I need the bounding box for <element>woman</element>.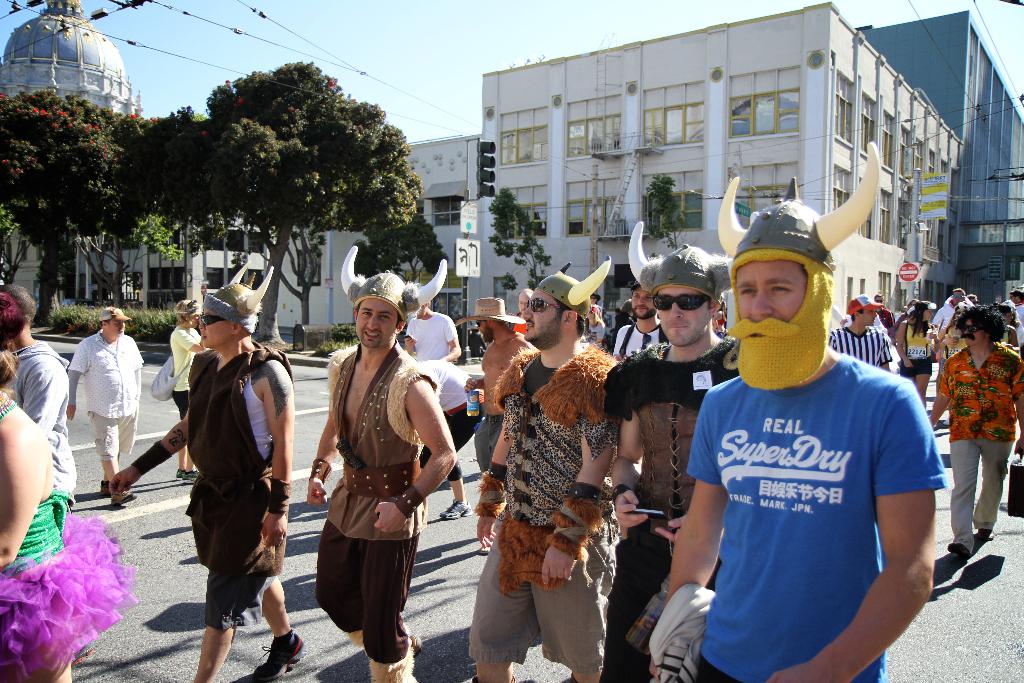
Here it is: [x1=168, y1=297, x2=212, y2=483].
